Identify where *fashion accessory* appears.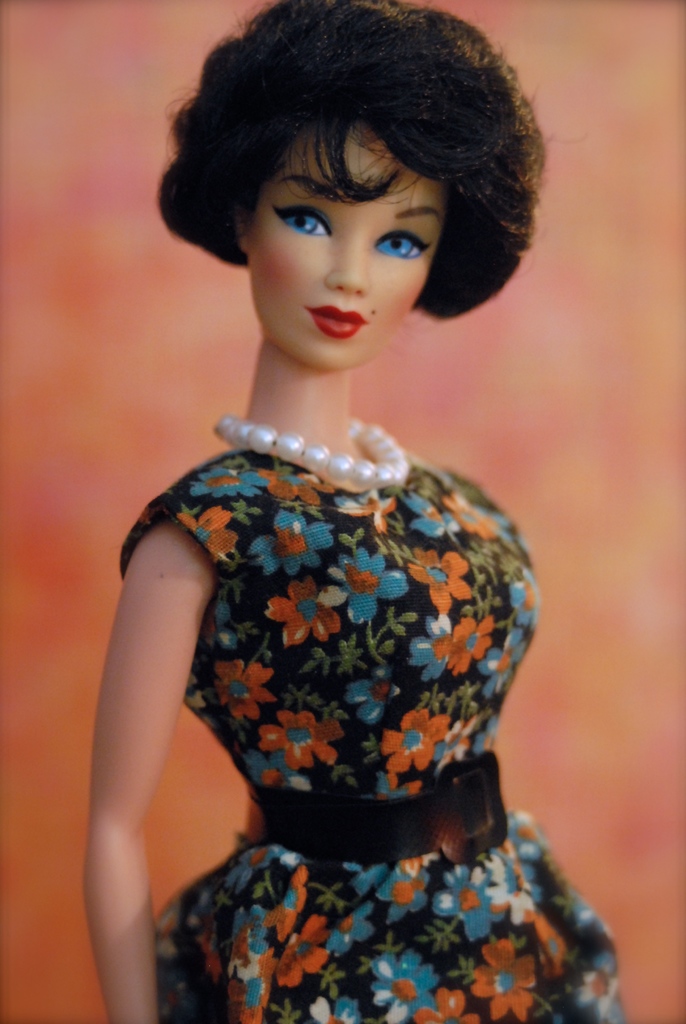
Appears at locate(232, 750, 519, 872).
